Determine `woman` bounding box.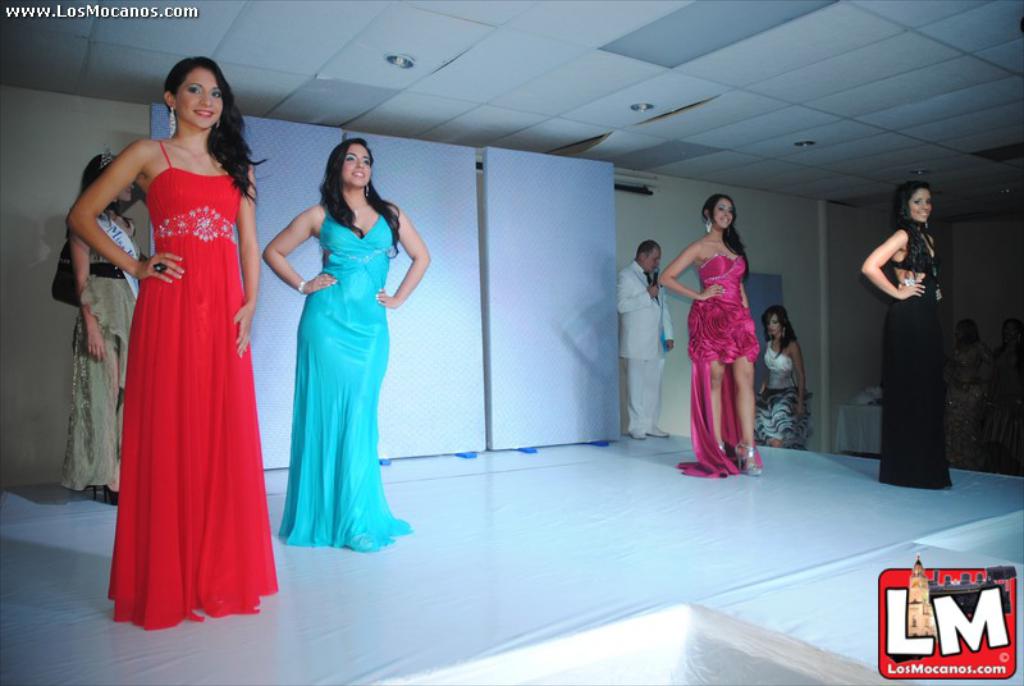
Determined: Rect(266, 131, 412, 543).
